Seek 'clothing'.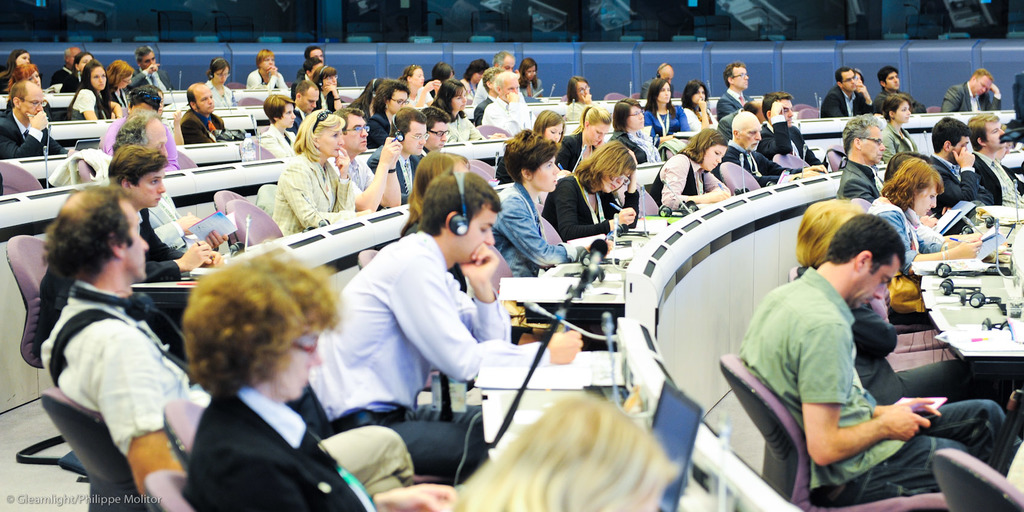
(104,84,135,106).
